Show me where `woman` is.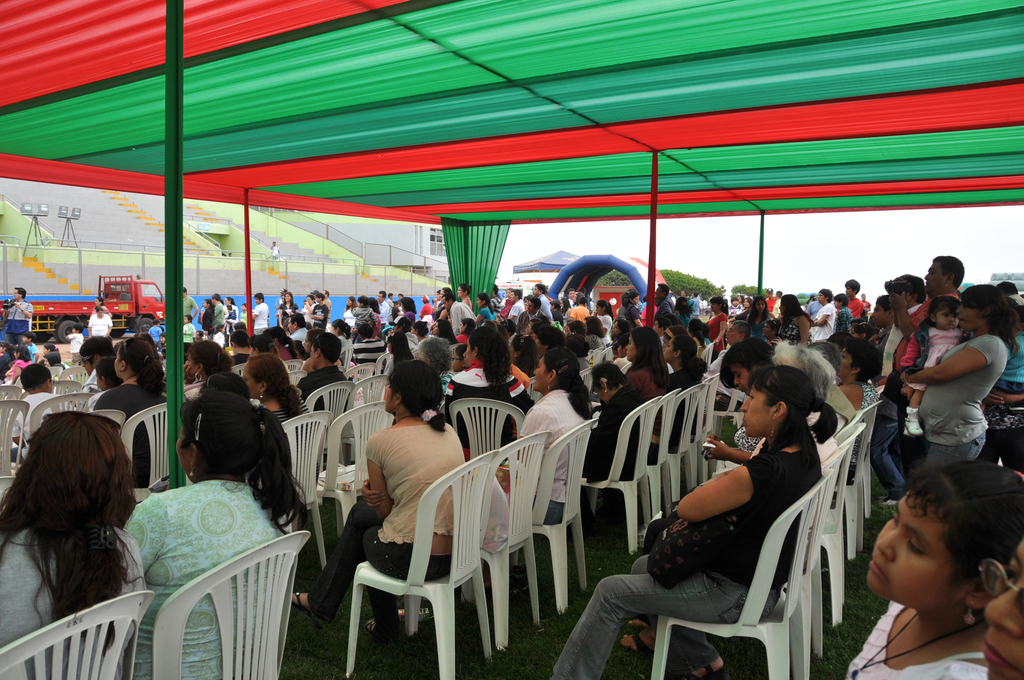
`woman` is at bbox(771, 296, 817, 348).
